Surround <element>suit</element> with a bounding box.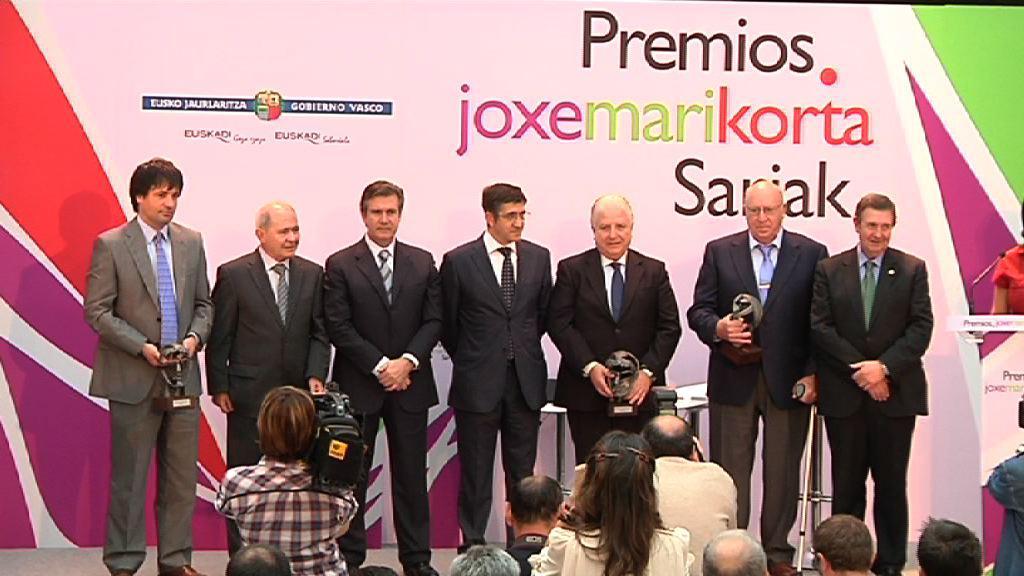
<region>440, 228, 556, 543</region>.
